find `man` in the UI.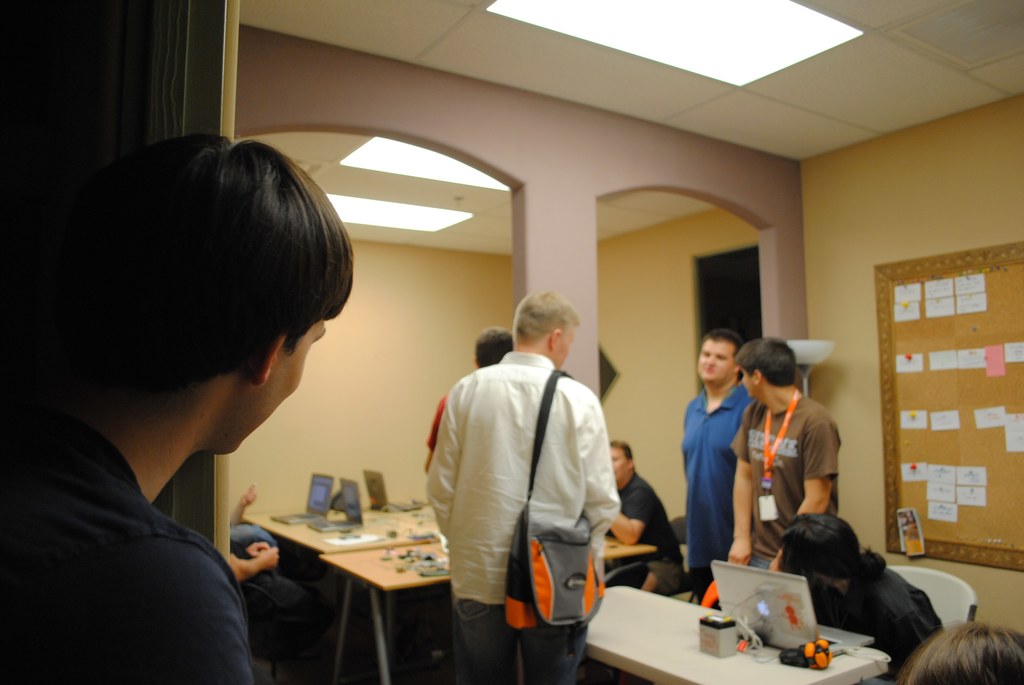
UI element at Rect(426, 278, 636, 684).
